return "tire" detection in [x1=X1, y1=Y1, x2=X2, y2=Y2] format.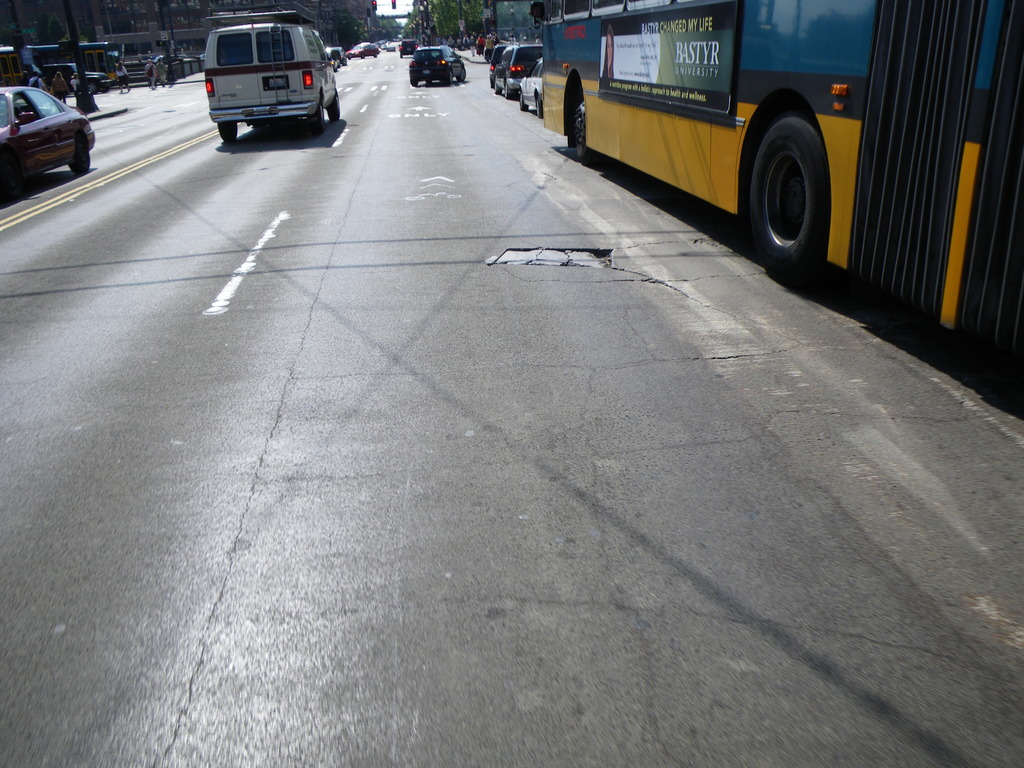
[x1=744, y1=72, x2=837, y2=272].
